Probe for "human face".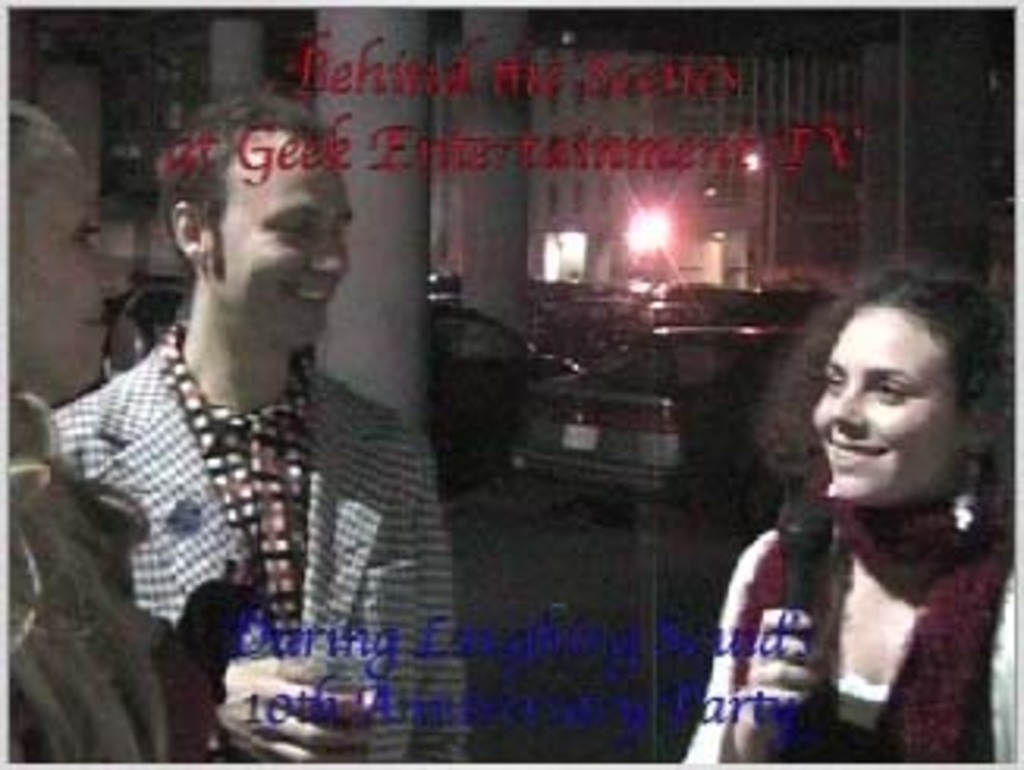
Probe result: (204,151,352,343).
